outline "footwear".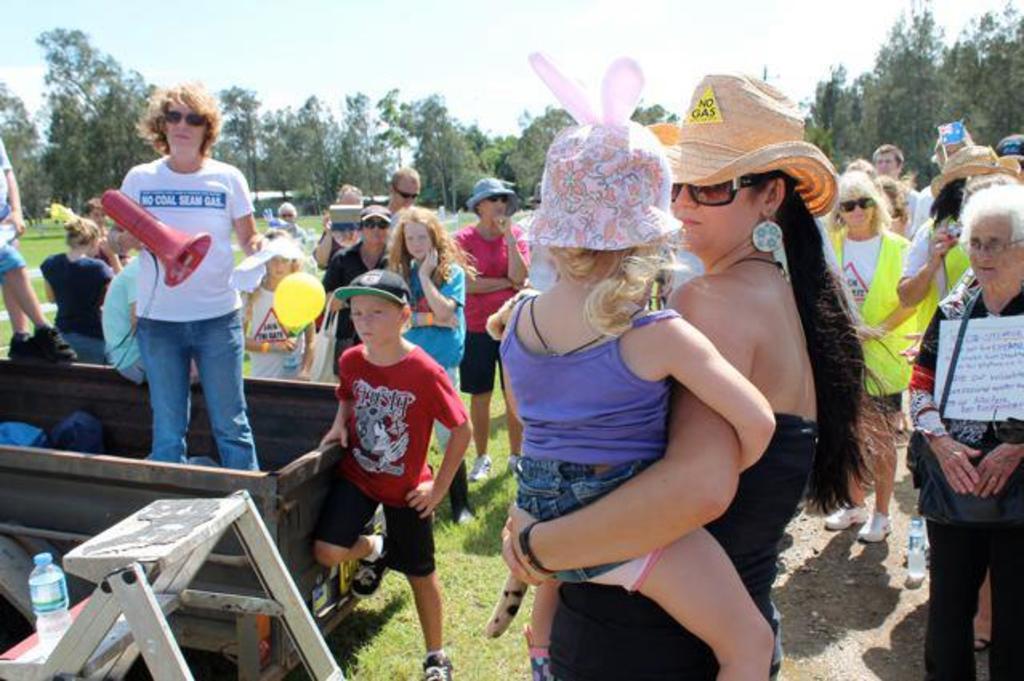
Outline: {"x1": 505, "y1": 450, "x2": 522, "y2": 478}.
